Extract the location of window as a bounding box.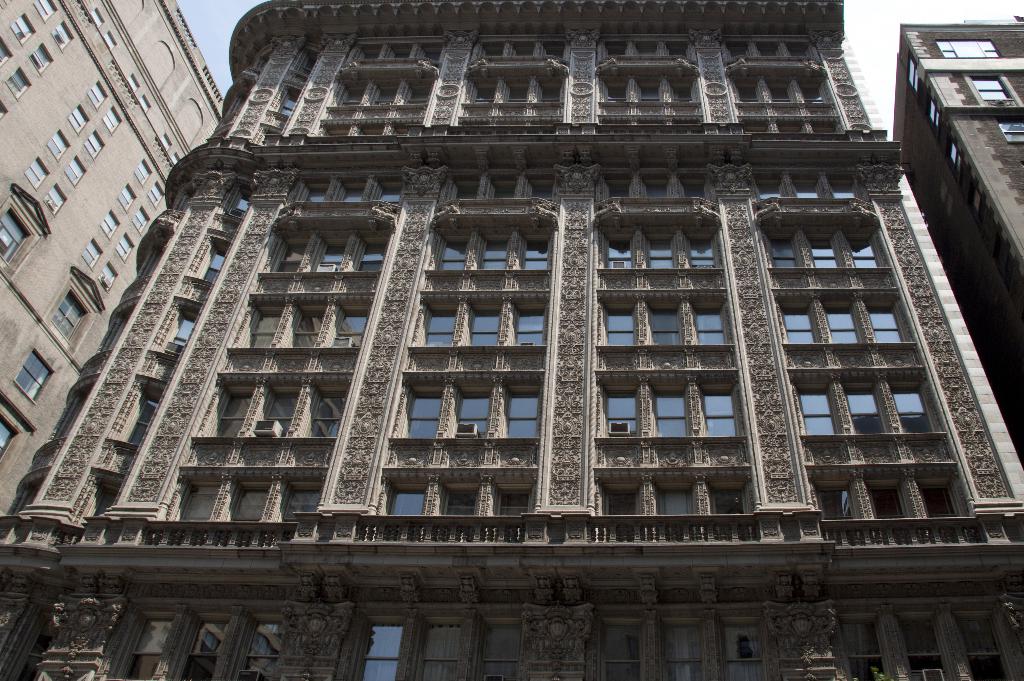
596:34:695:63.
